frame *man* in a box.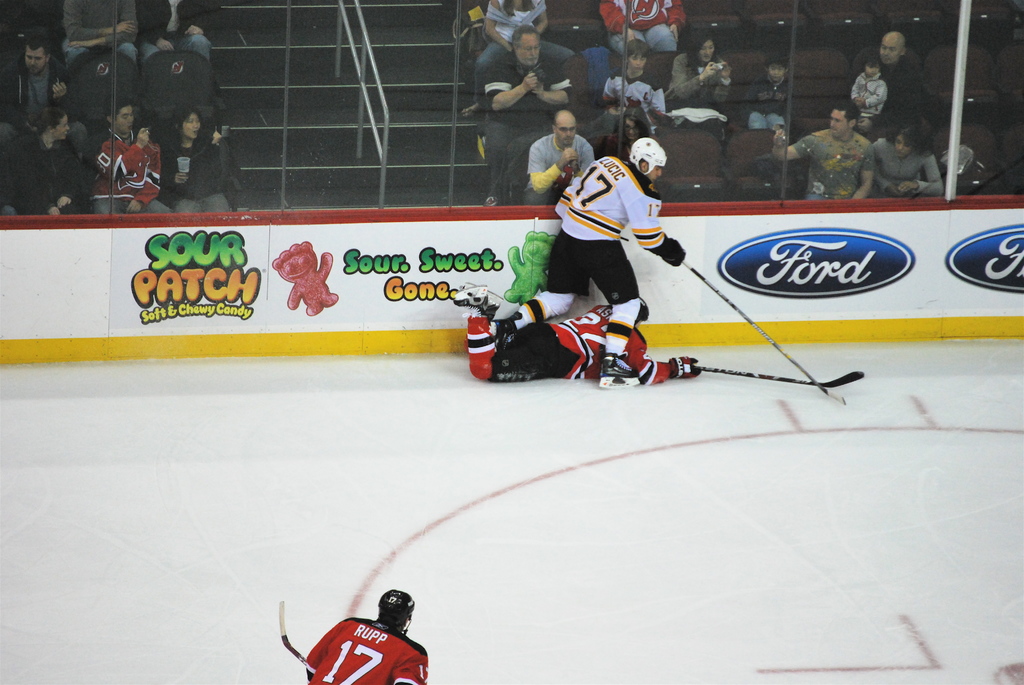
x1=842, y1=28, x2=927, y2=143.
